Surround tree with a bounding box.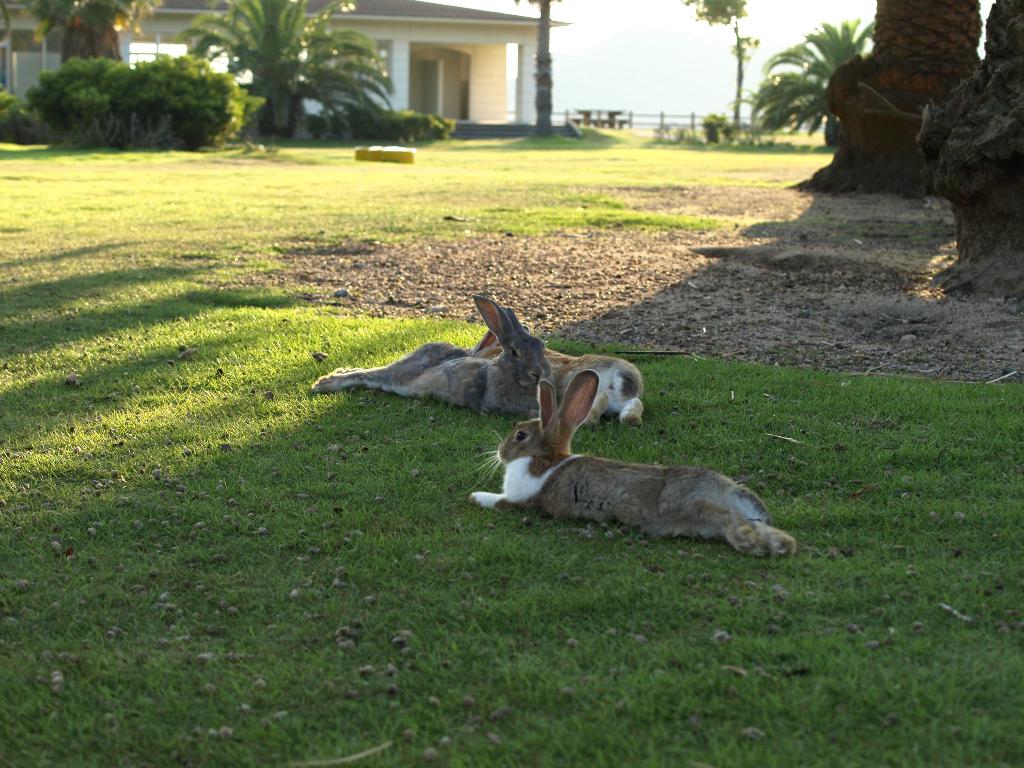
[x1=922, y1=0, x2=1023, y2=295].
